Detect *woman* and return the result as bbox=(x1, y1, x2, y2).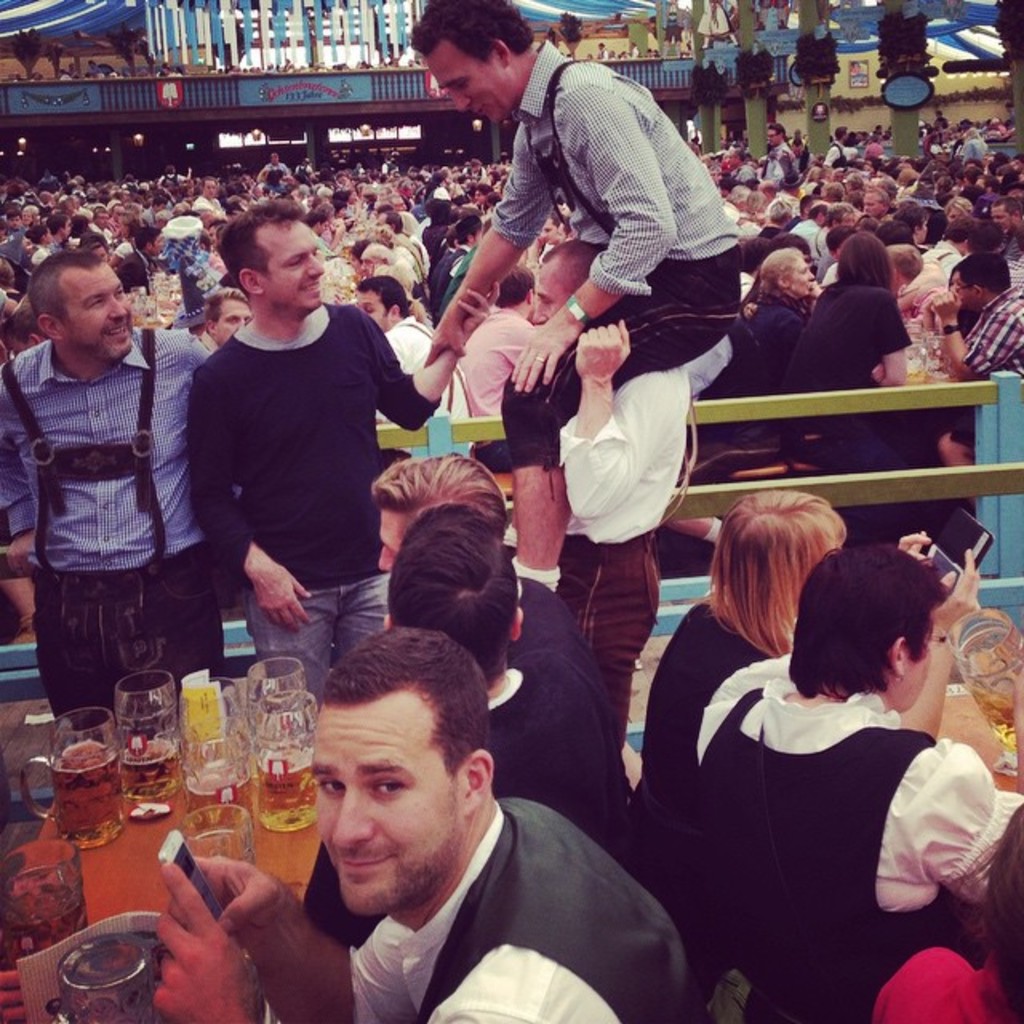
bbox=(918, 134, 941, 158).
